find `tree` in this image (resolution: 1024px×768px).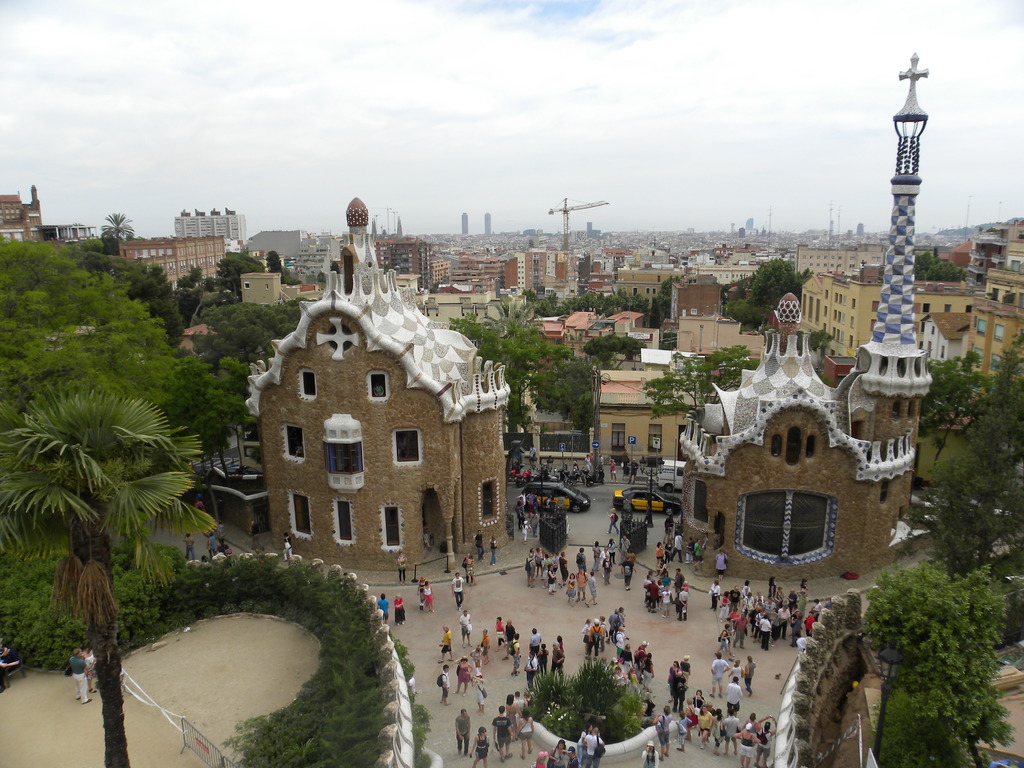
(left=262, top=245, right=281, bottom=276).
